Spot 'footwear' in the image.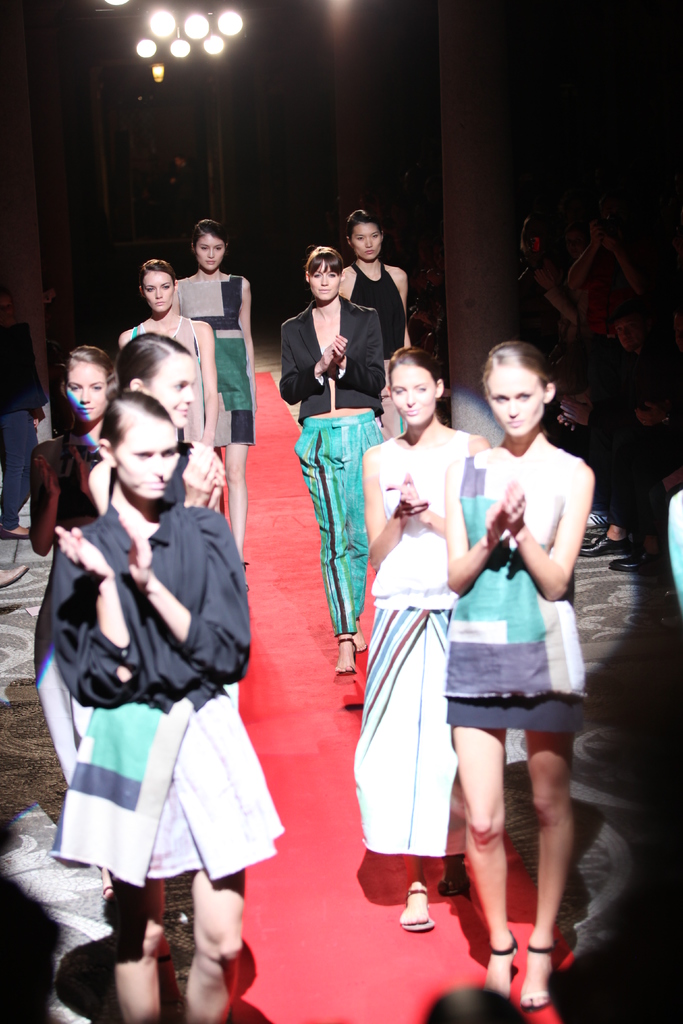
'footwear' found at [335, 634, 356, 678].
